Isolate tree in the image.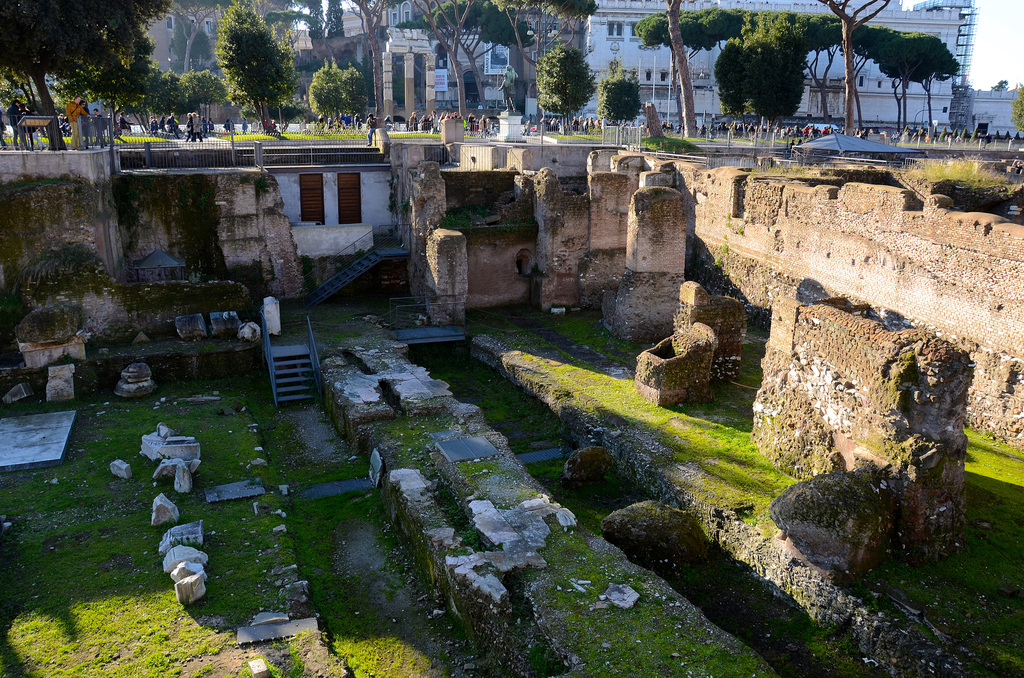
Isolated region: (x1=593, y1=74, x2=646, y2=129).
